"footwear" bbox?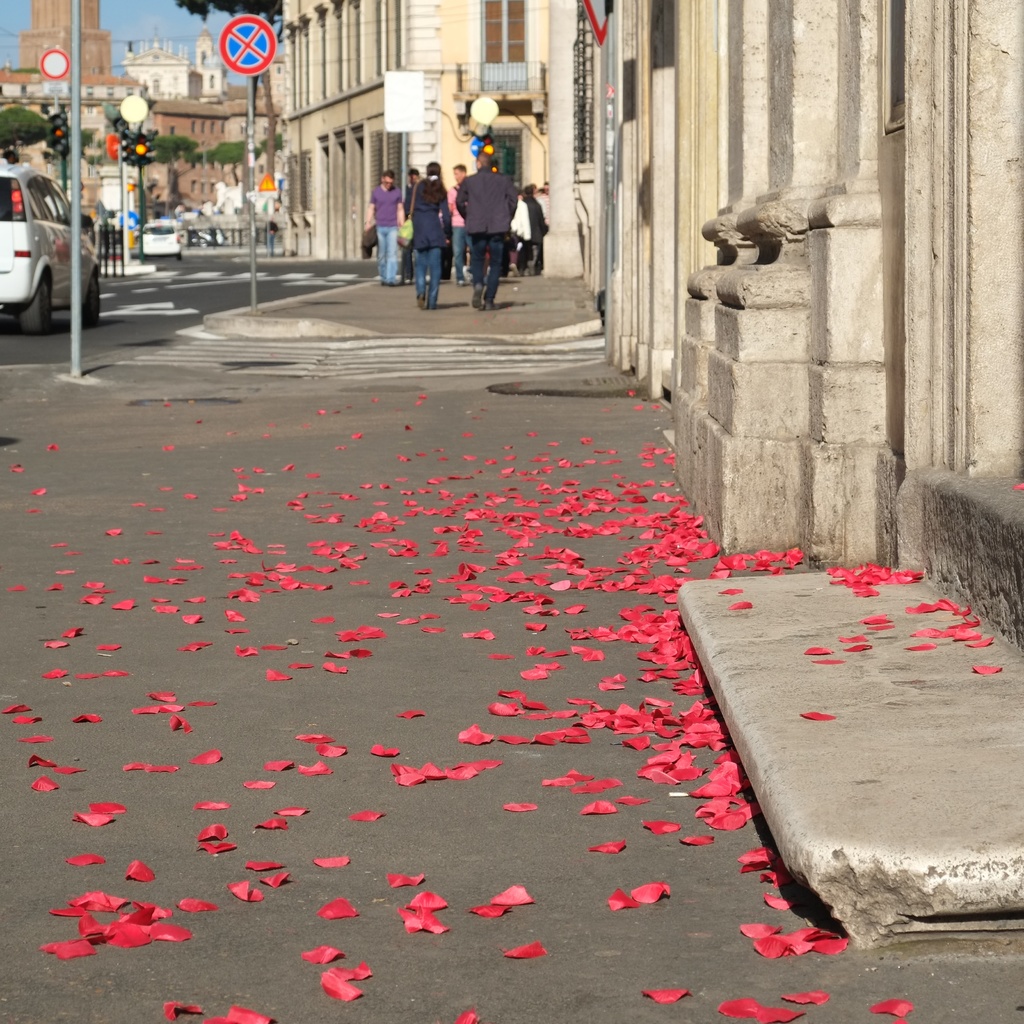
select_region(419, 302, 436, 309)
